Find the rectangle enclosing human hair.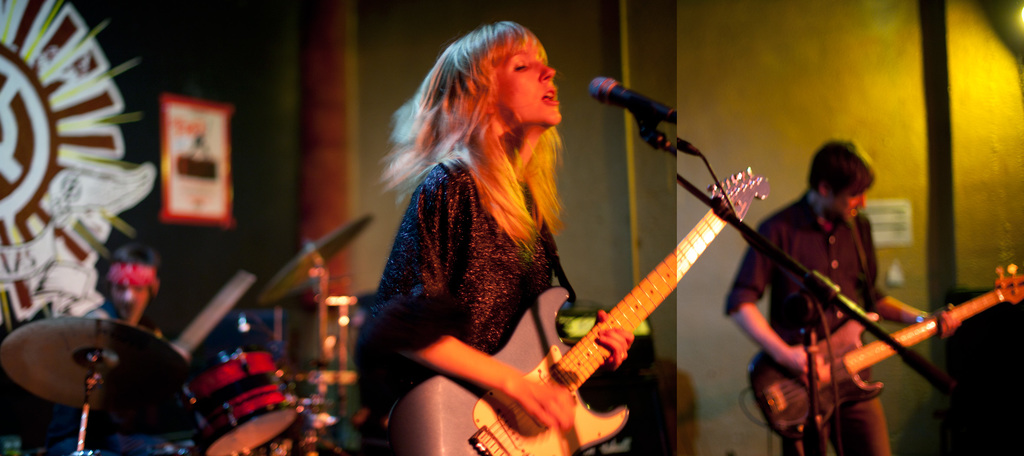
<bbox>394, 24, 577, 214</bbox>.
